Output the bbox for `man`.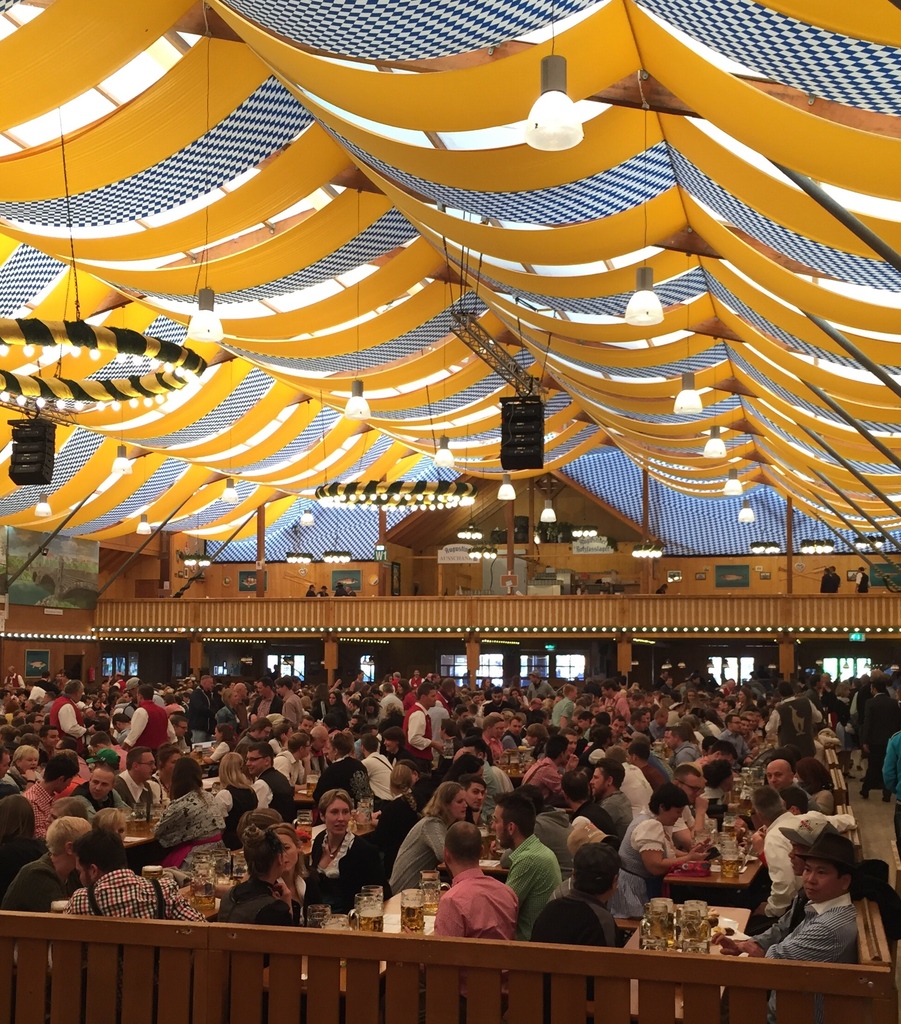
box=[124, 684, 174, 762].
